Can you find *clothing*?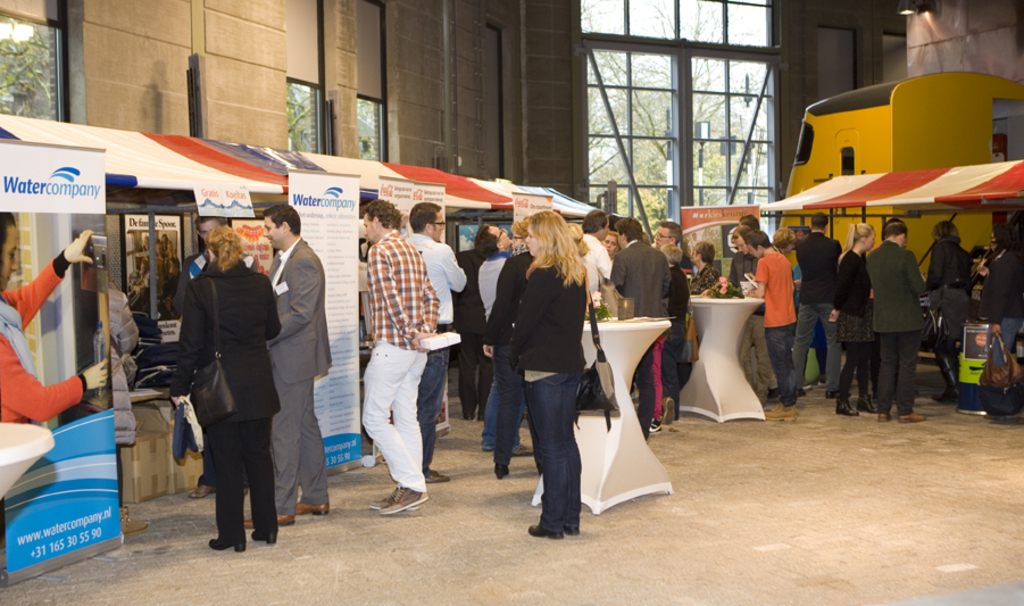
Yes, bounding box: Rect(727, 249, 776, 392).
